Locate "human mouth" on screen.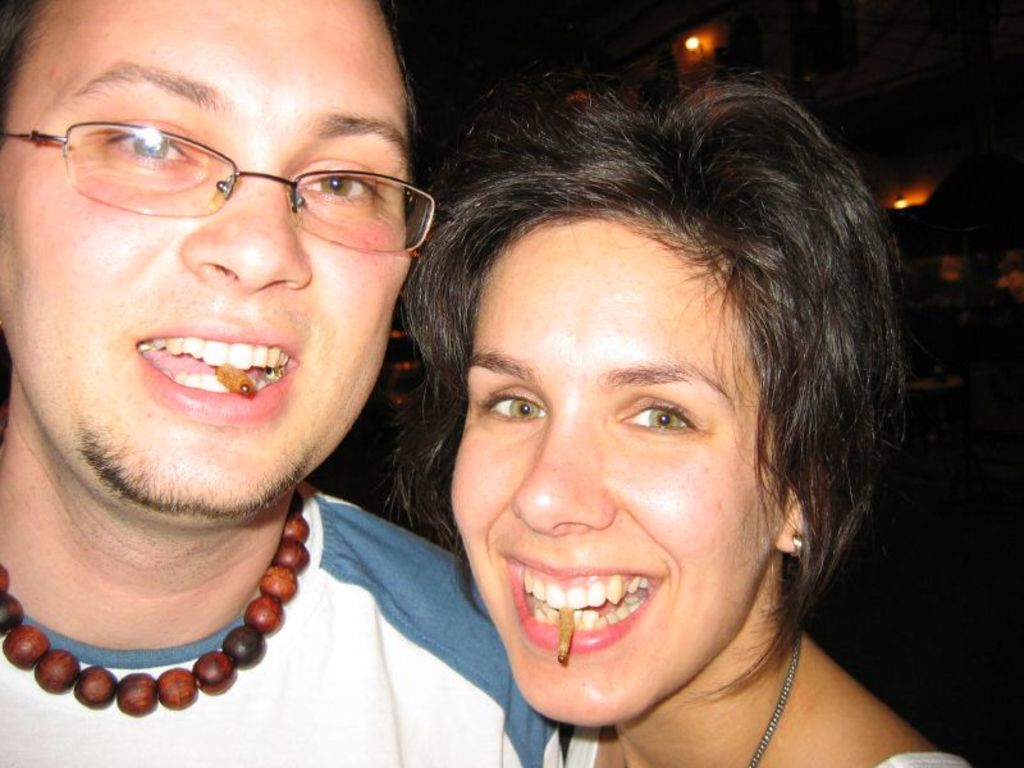
On screen at [502, 554, 669, 654].
